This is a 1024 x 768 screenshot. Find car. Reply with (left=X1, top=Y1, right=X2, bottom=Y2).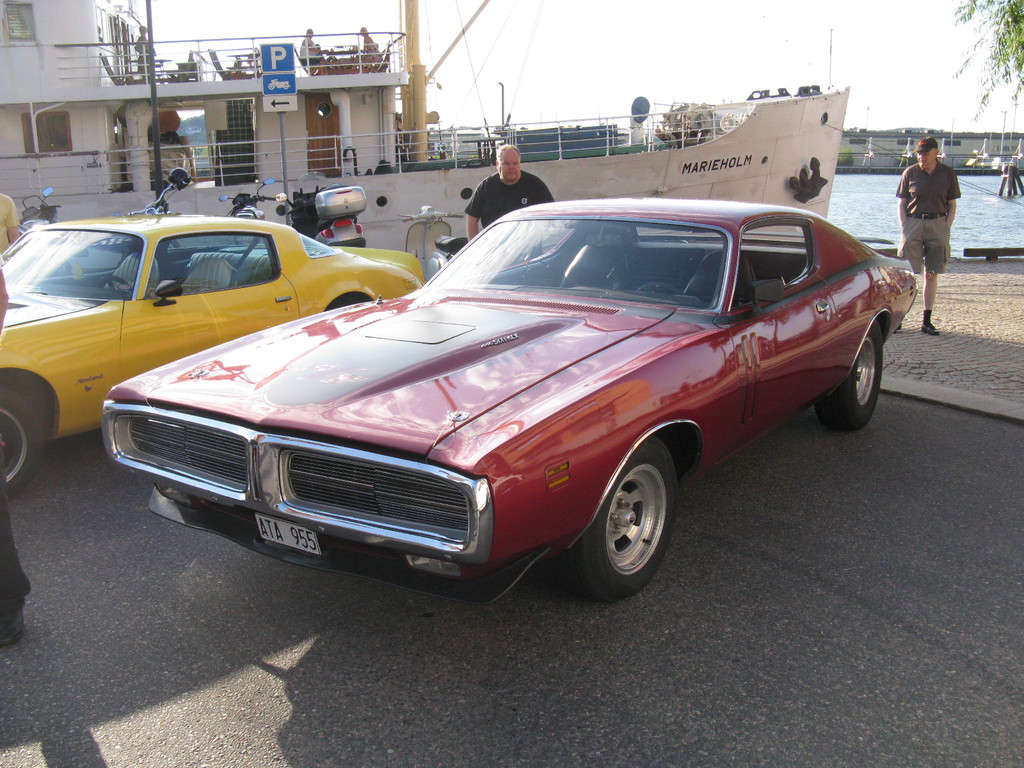
(left=0, top=214, right=429, bottom=488).
